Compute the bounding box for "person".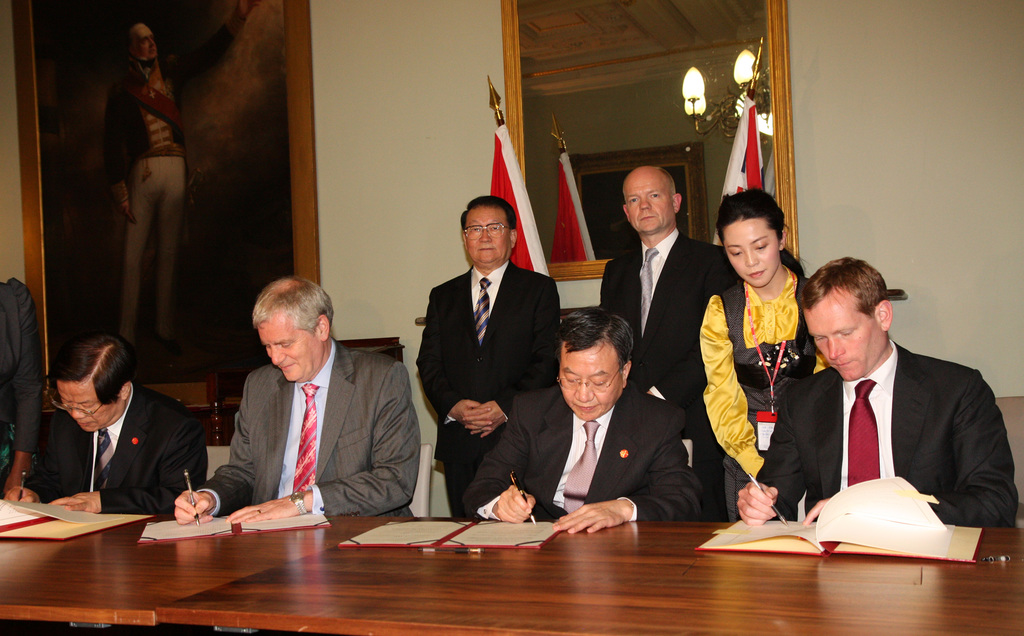
(x1=594, y1=162, x2=740, y2=456).
